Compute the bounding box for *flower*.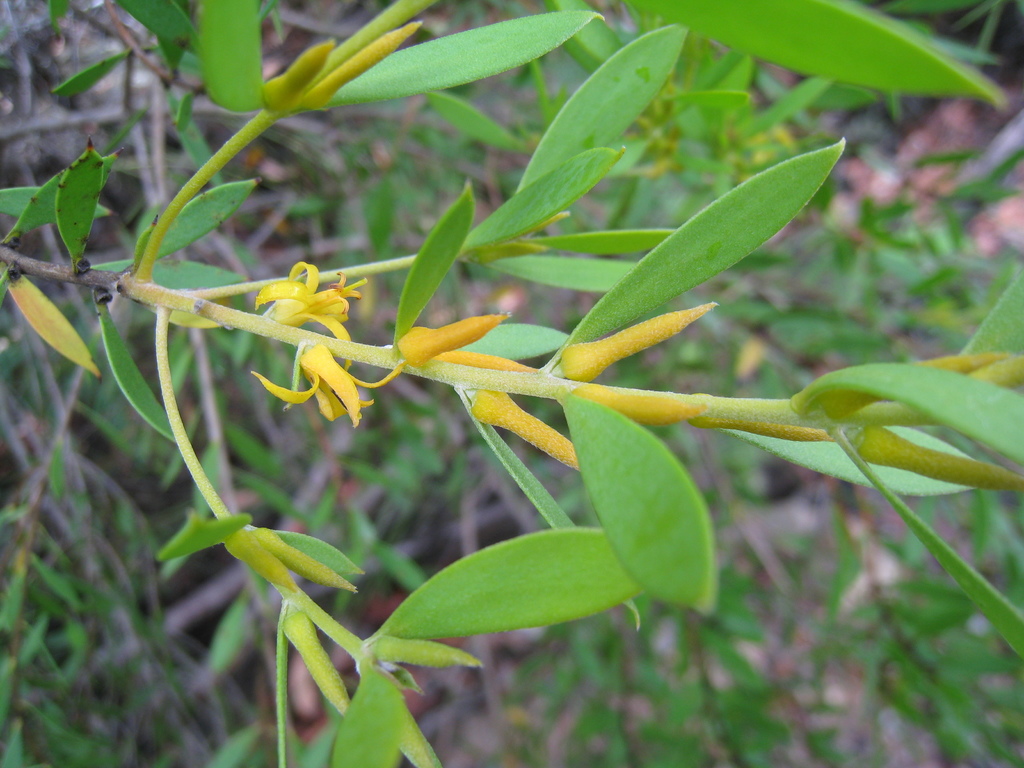
467,396,579,475.
